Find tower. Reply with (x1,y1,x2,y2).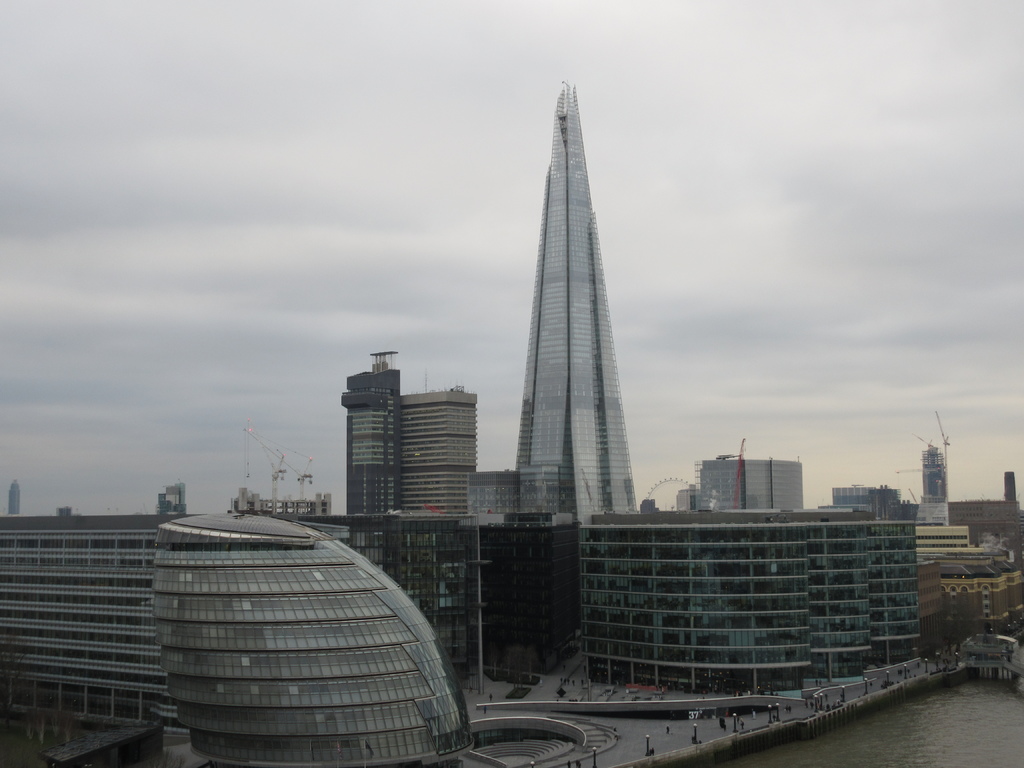
(337,355,406,523).
